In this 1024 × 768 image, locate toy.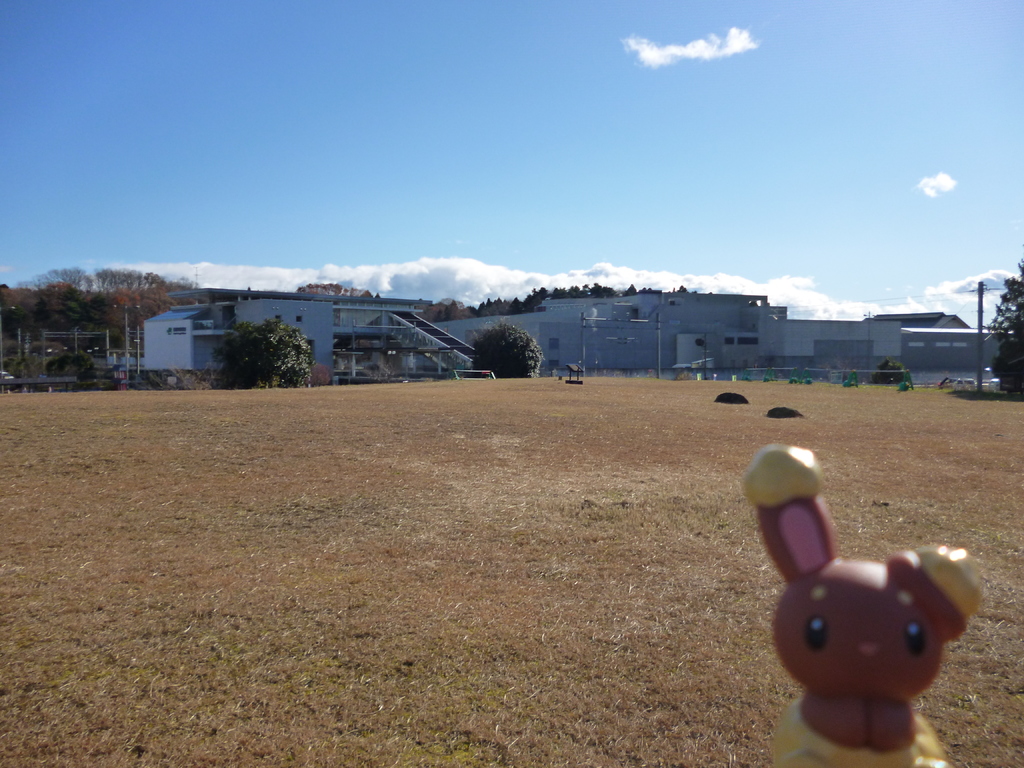
Bounding box: 750, 477, 994, 757.
